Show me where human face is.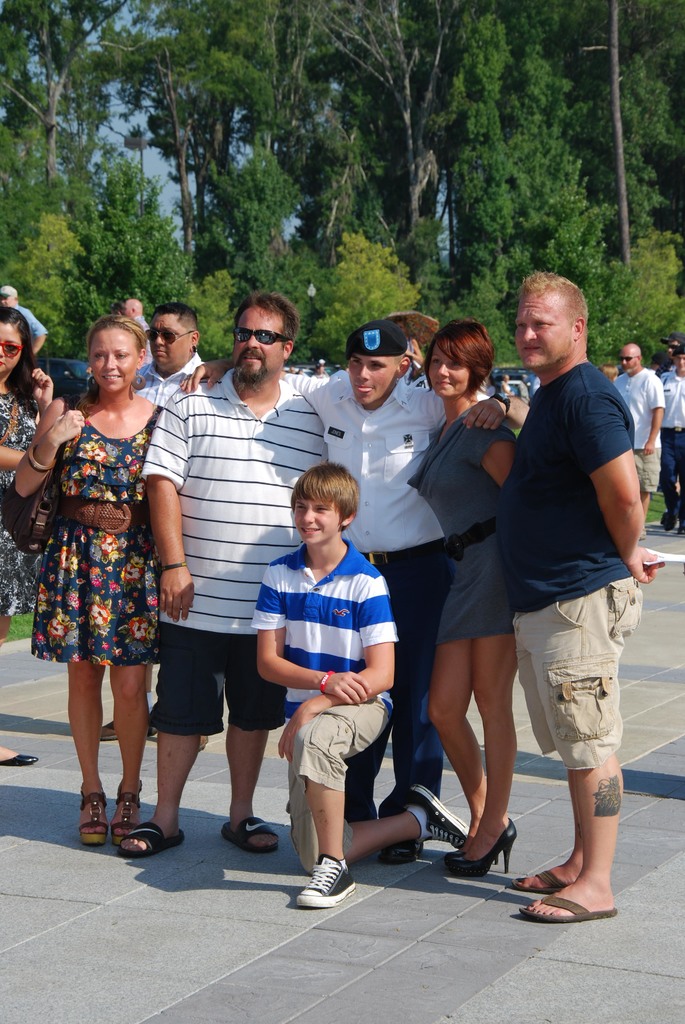
human face is at (left=621, top=352, right=635, bottom=376).
